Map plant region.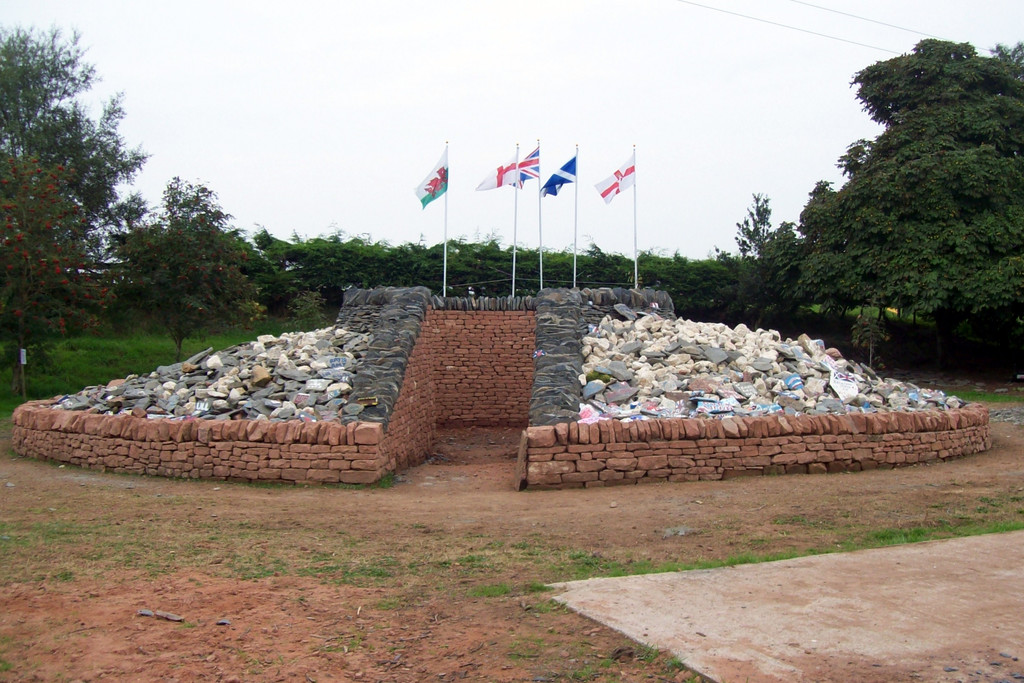
Mapped to (x1=413, y1=520, x2=429, y2=531).
